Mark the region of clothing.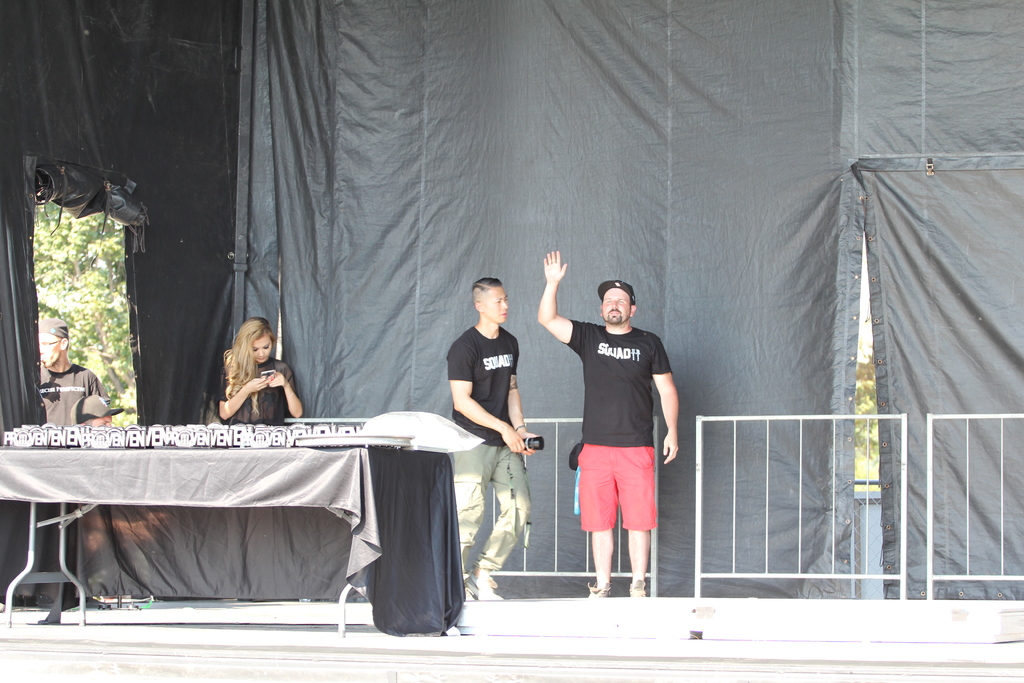
Region: x1=451 y1=446 x2=533 y2=572.
